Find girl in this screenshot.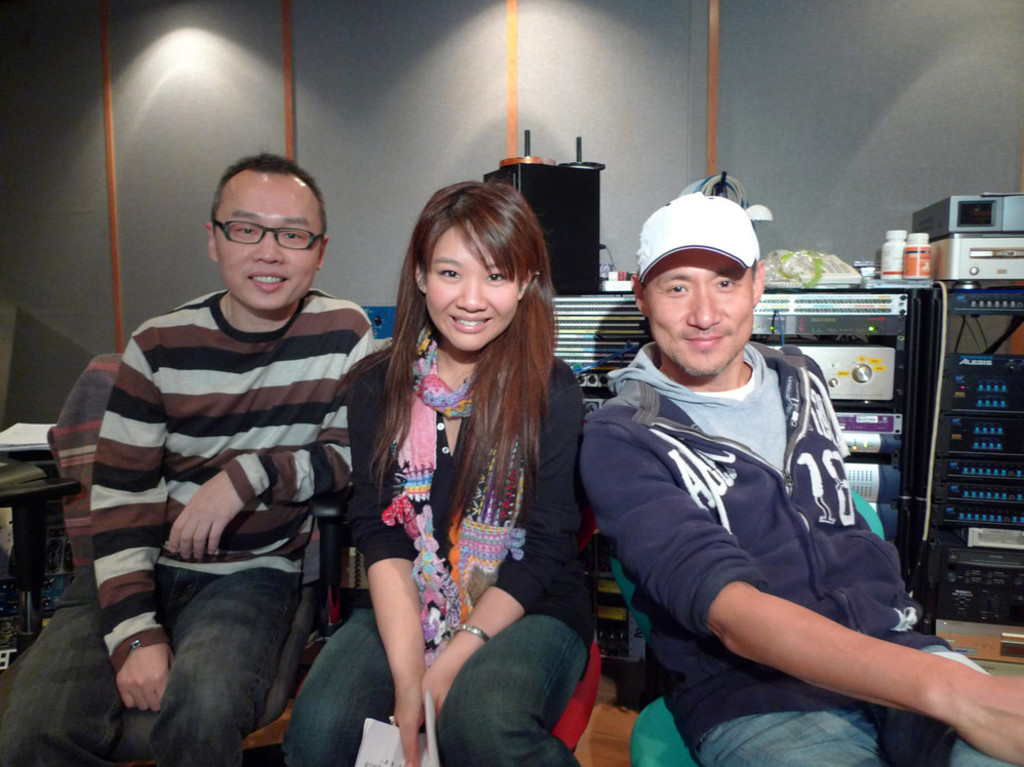
The bounding box for girl is box=[280, 177, 597, 766].
